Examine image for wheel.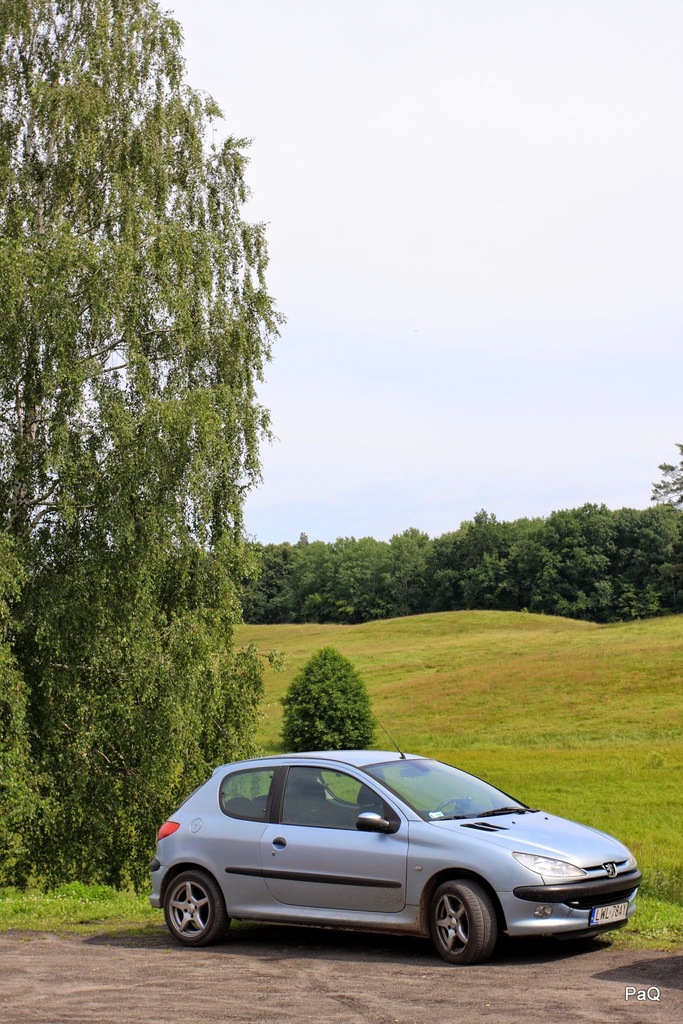
Examination result: 163,867,232,941.
